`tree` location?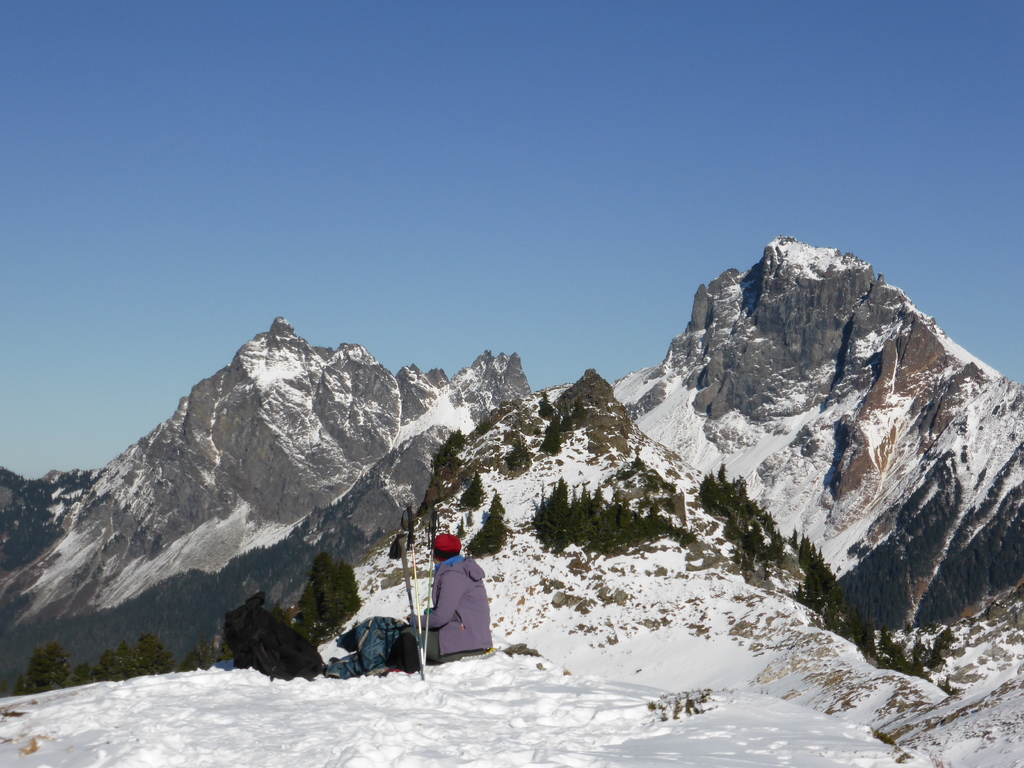
(left=66, top=633, right=175, bottom=688)
